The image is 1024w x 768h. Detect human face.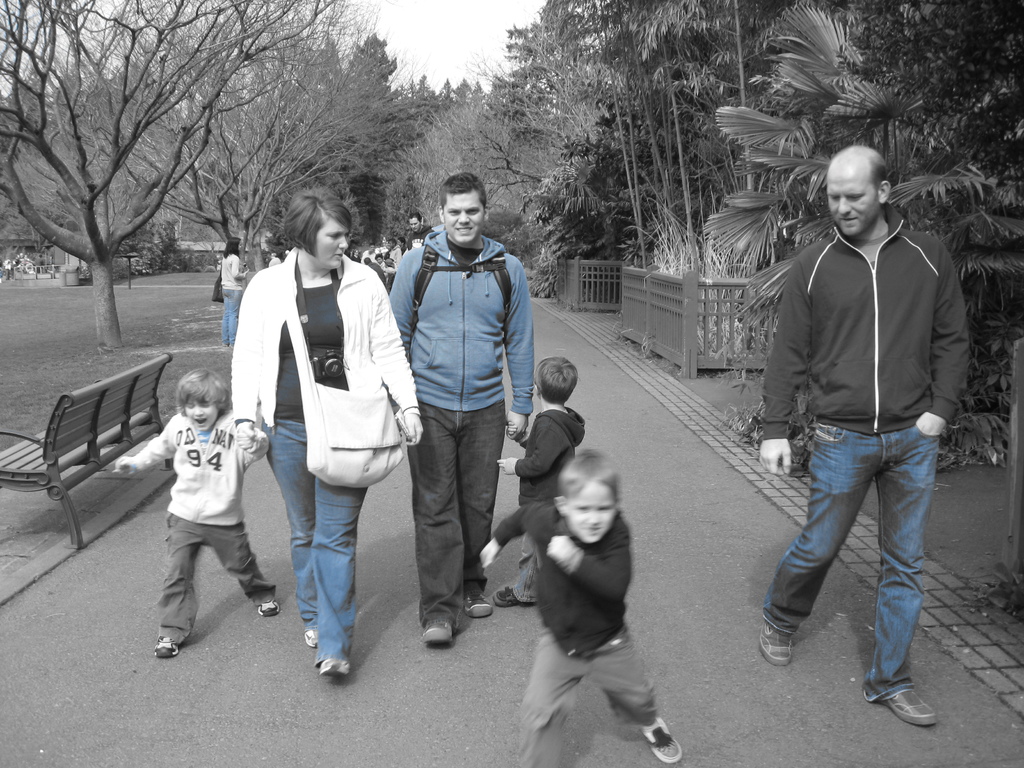
Detection: [558, 479, 616, 538].
